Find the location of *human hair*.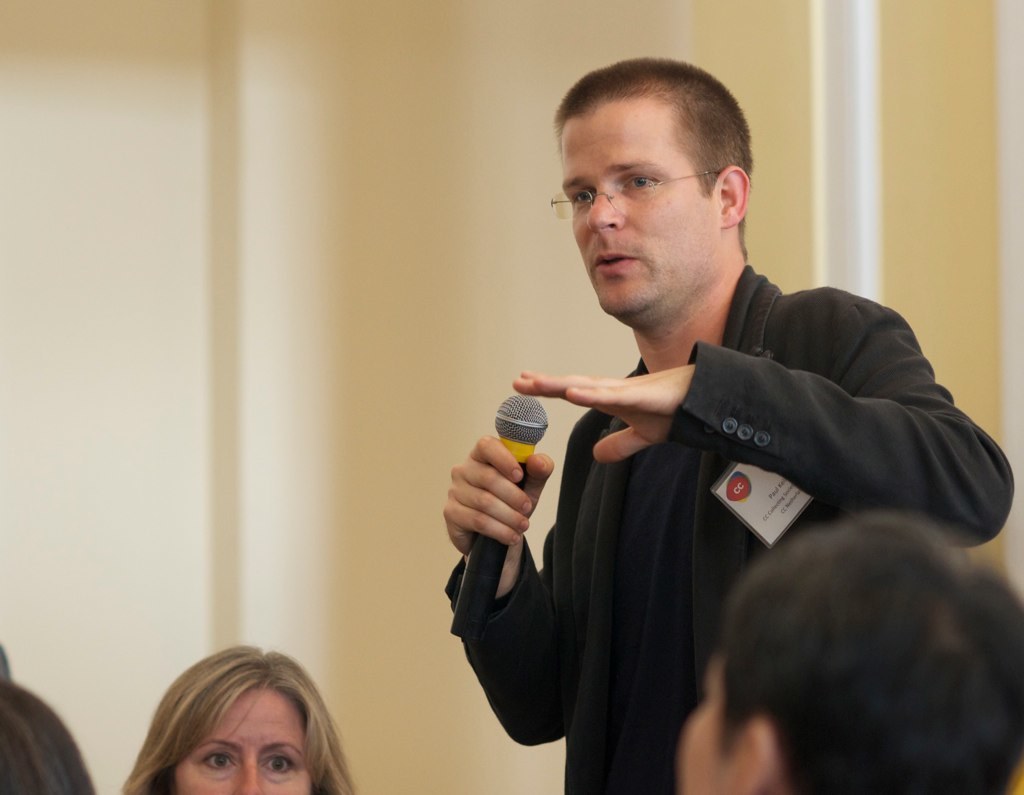
Location: (left=548, top=52, right=754, bottom=261).
